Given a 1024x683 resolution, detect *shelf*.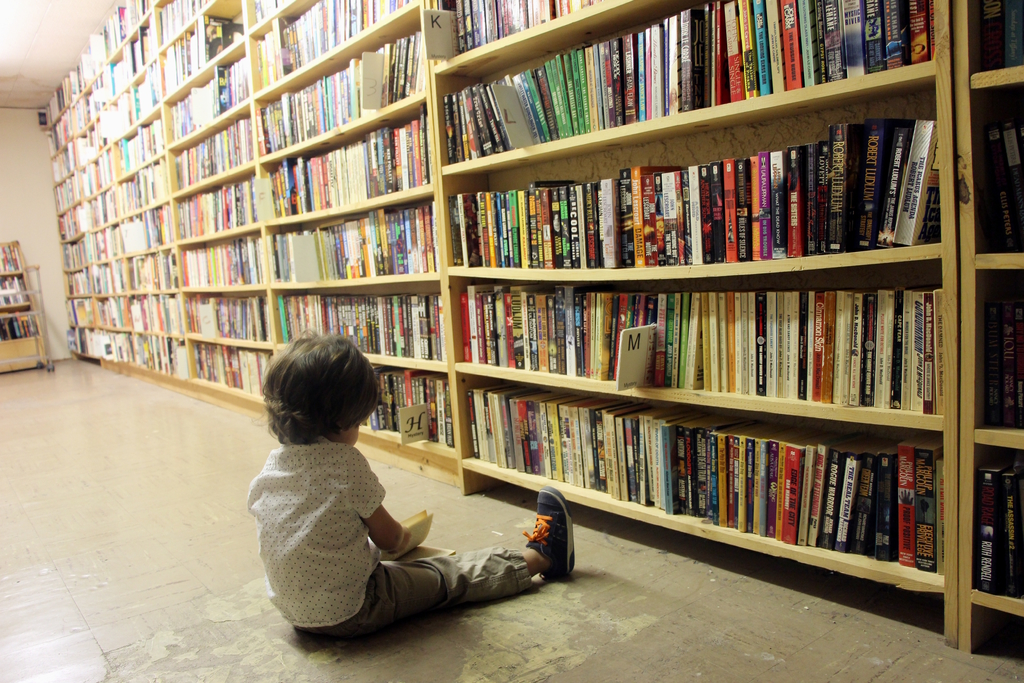
<box>72,326,103,361</box>.
